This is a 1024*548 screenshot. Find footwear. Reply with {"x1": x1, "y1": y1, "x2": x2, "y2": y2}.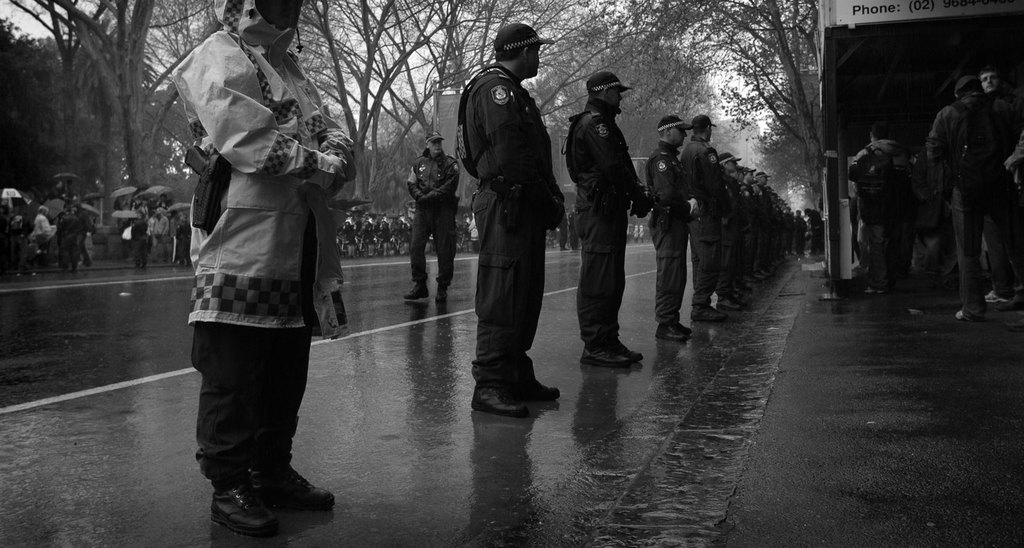
{"x1": 510, "y1": 374, "x2": 557, "y2": 400}.
